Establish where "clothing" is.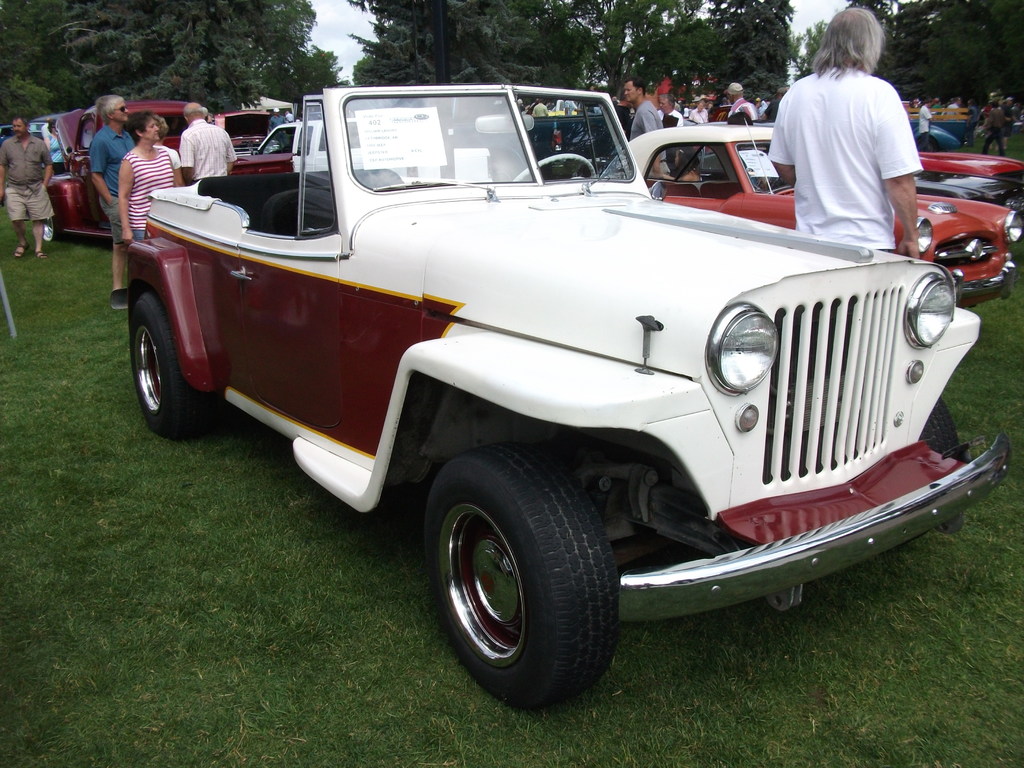
Established at select_region(150, 144, 182, 170).
